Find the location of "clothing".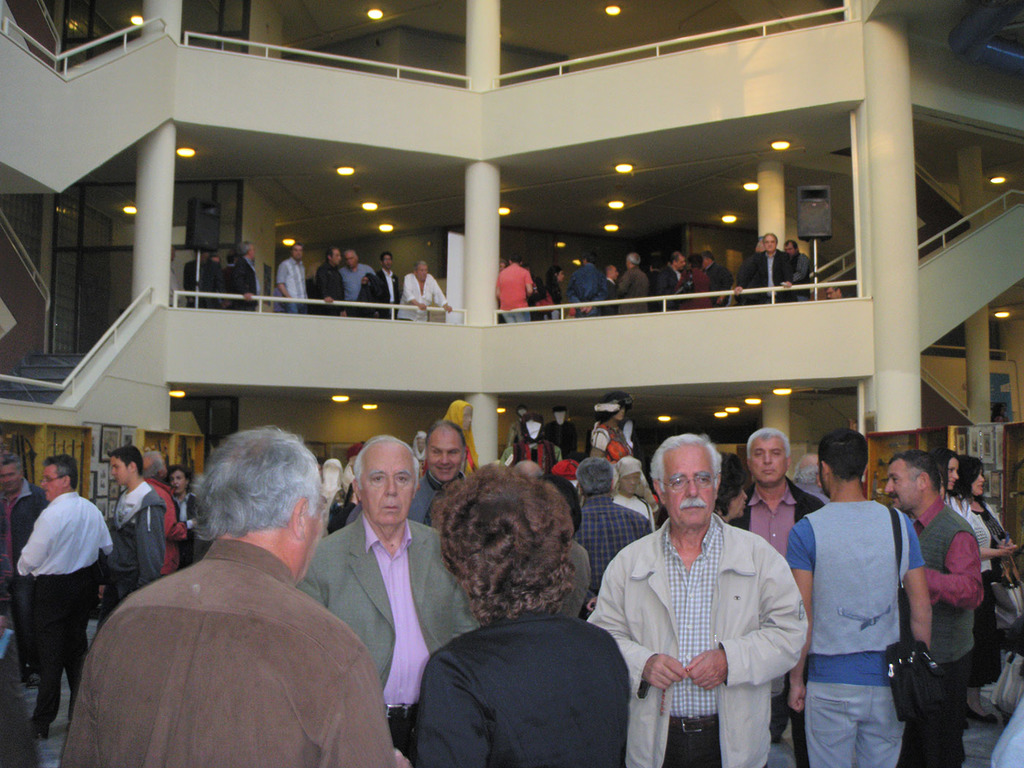
Location: (left=576, top=495, right=652, bottom=611).
